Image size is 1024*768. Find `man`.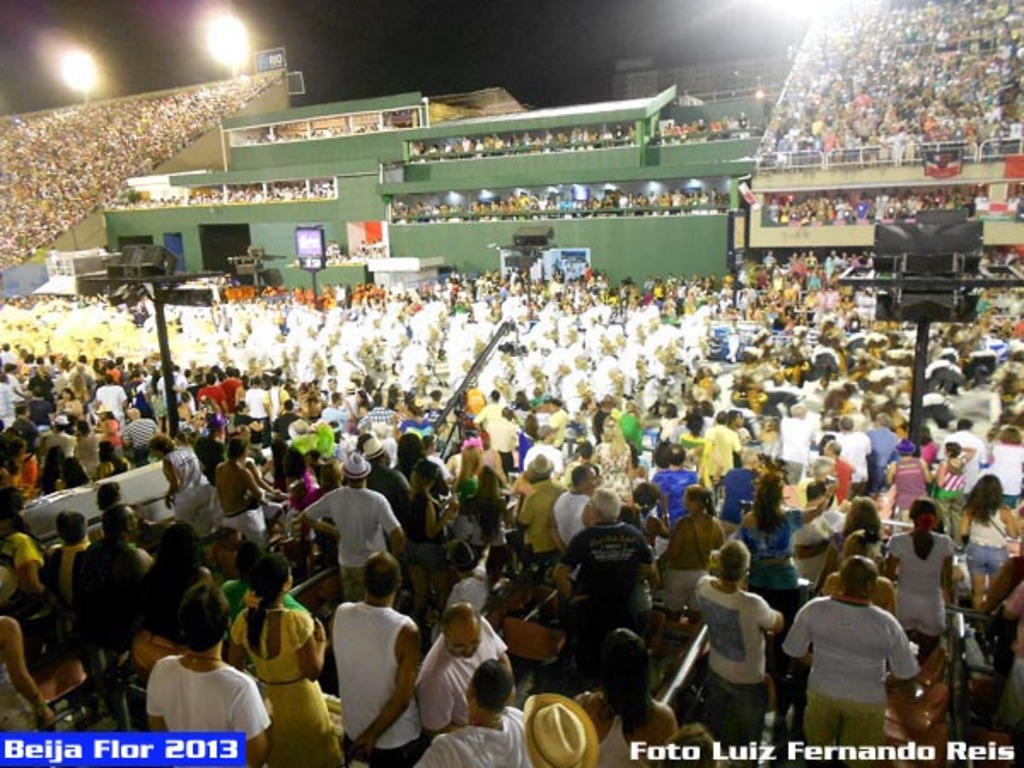
left=420, top=435, right=449, bottom=473.
